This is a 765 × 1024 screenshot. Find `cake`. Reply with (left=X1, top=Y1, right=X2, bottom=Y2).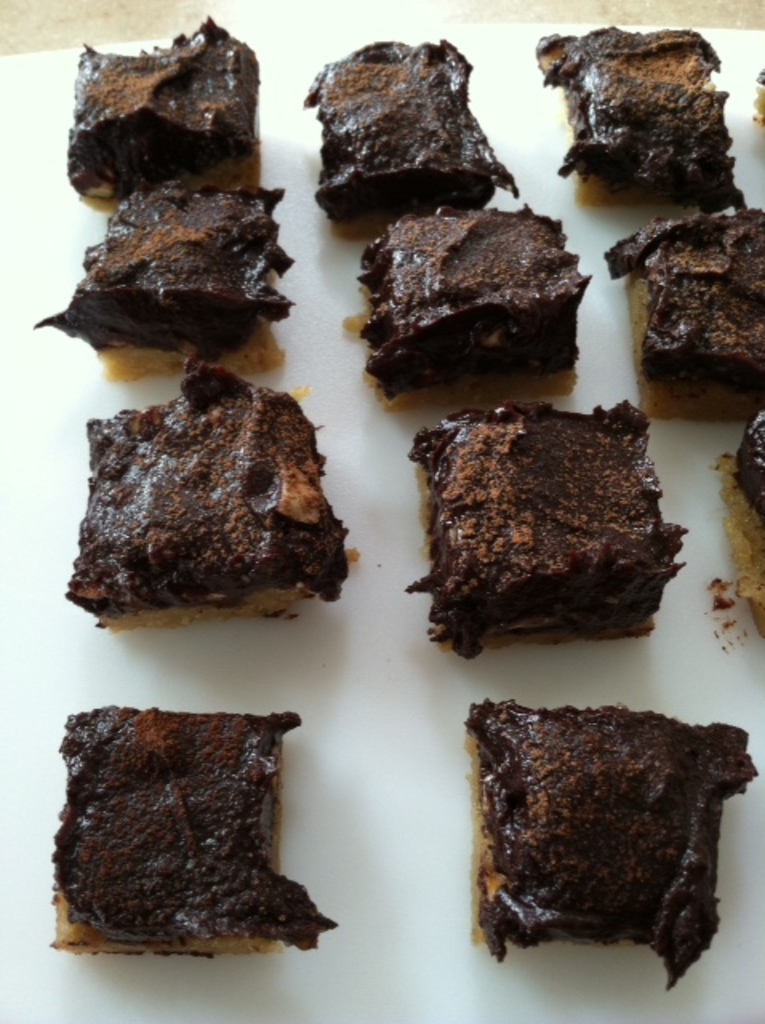
(left=715, top=410, right=763, bottom=627).
